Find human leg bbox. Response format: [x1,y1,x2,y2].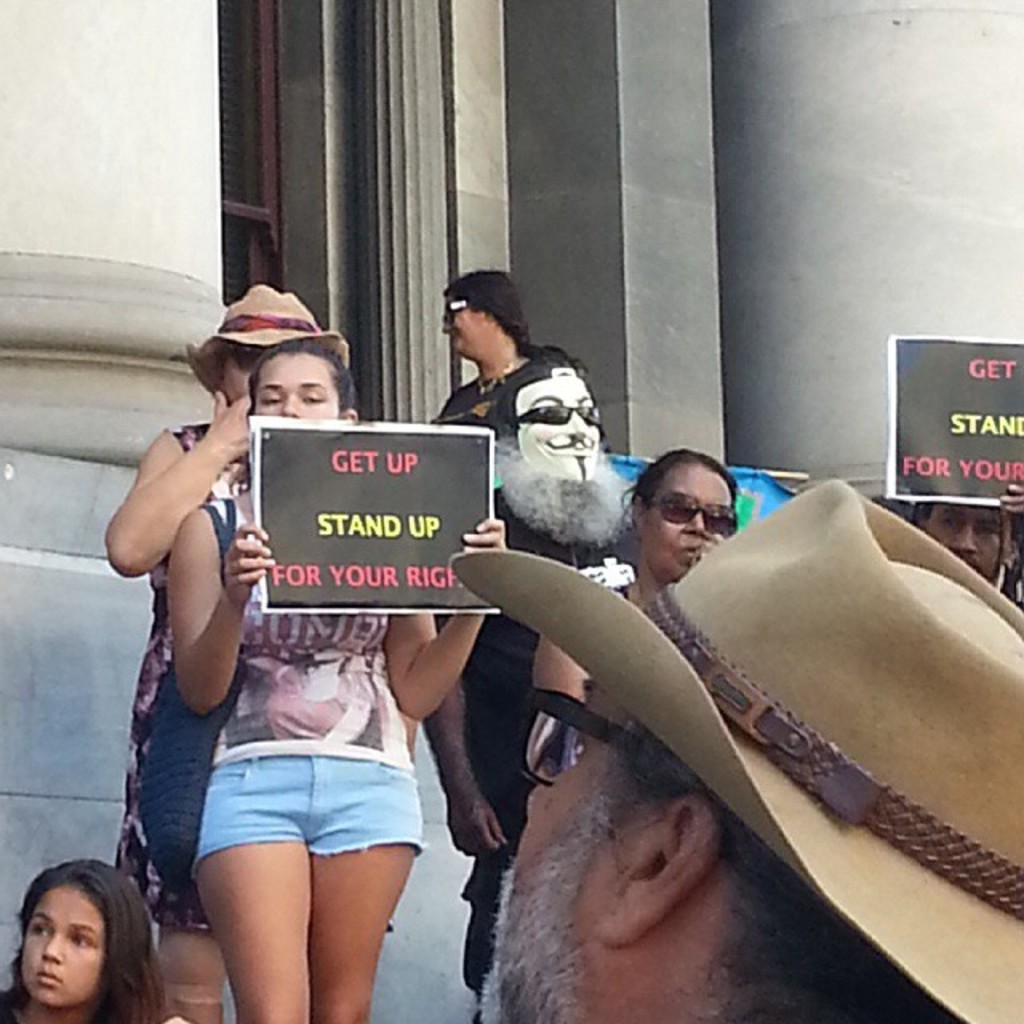
[315,768,422,1022].
